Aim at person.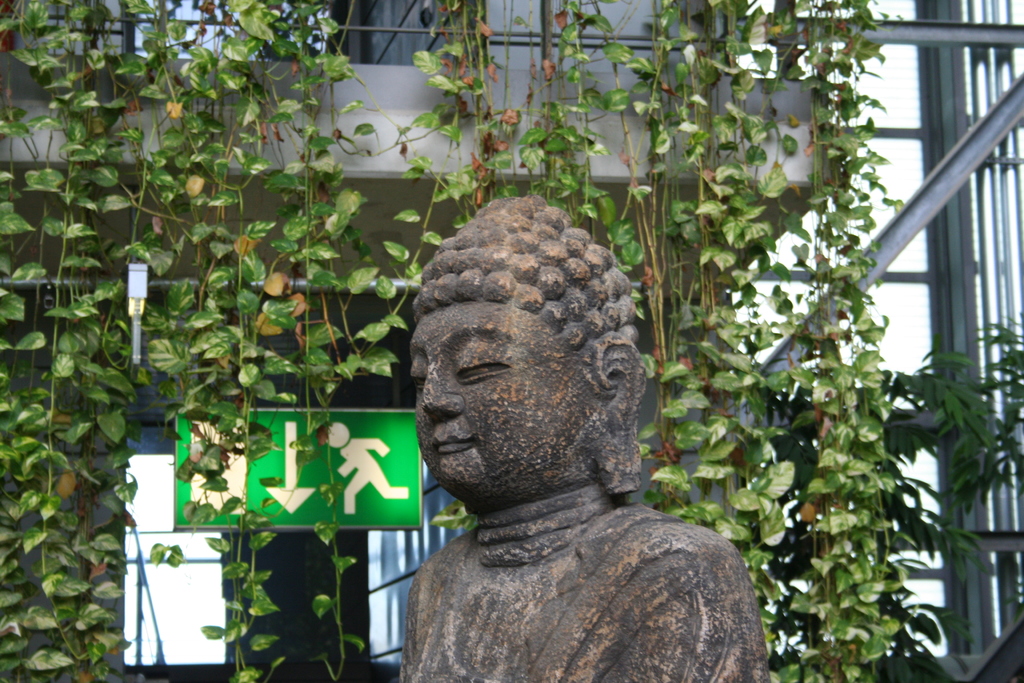
Aimed at bbox=[352, 151, 778, 682].
